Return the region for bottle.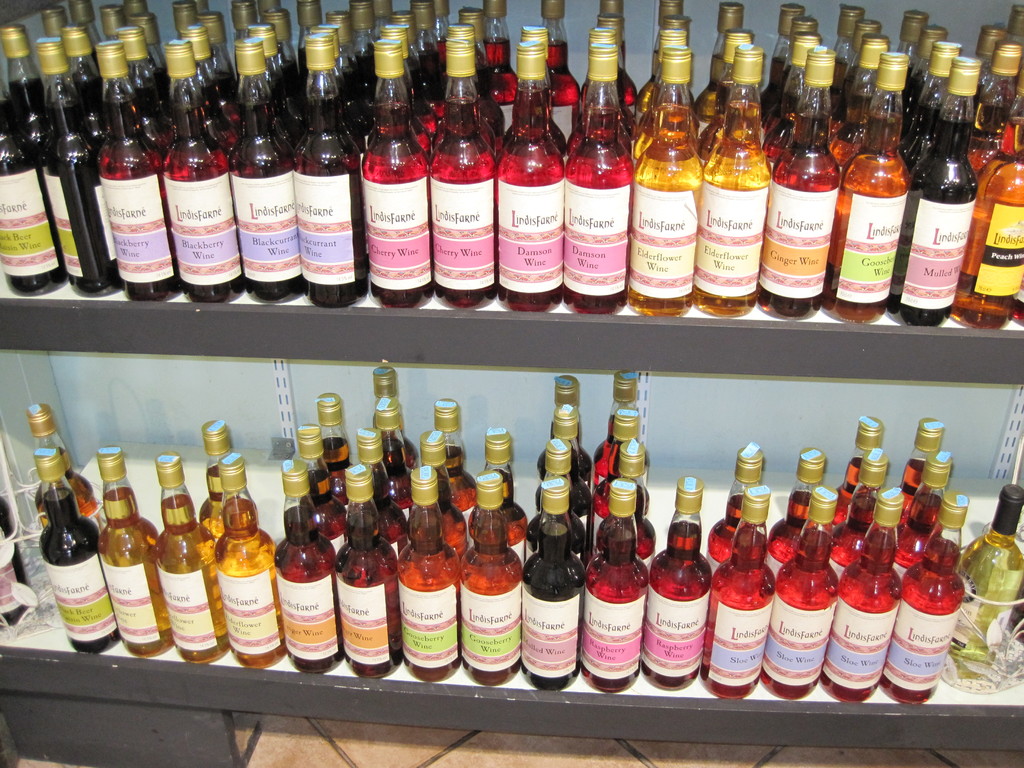
BBox(901, 38, 966, 169).
